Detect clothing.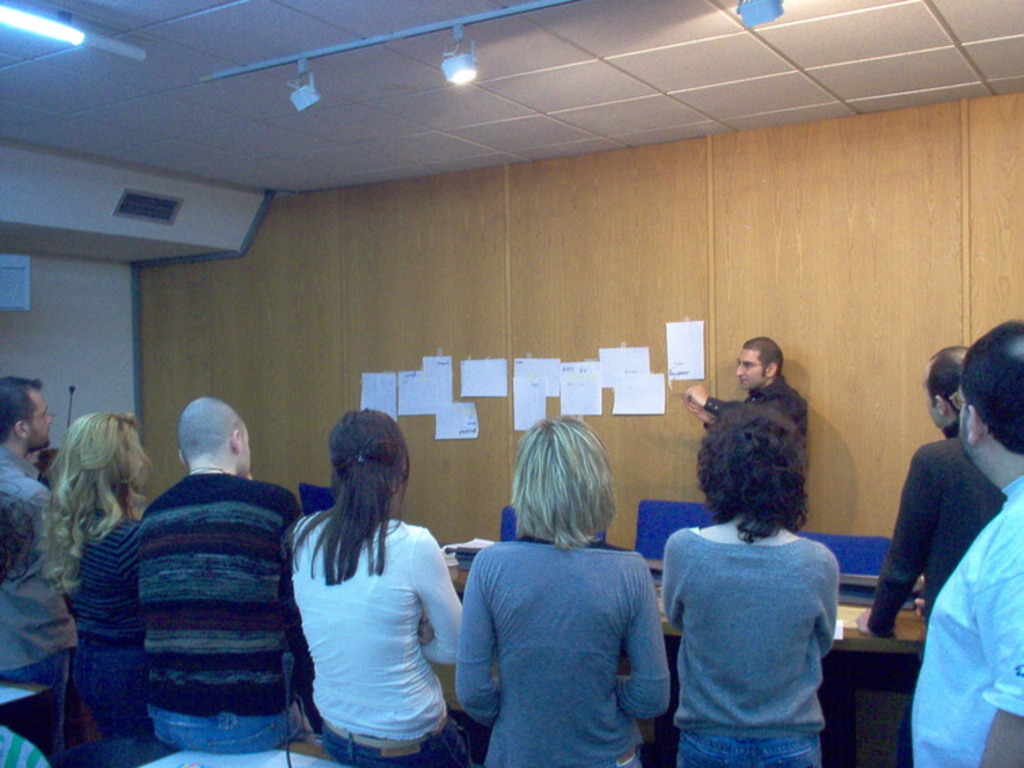
Detected at {"x1": 867, "y1": 429, "x2": 1006, "y2": 641}.
